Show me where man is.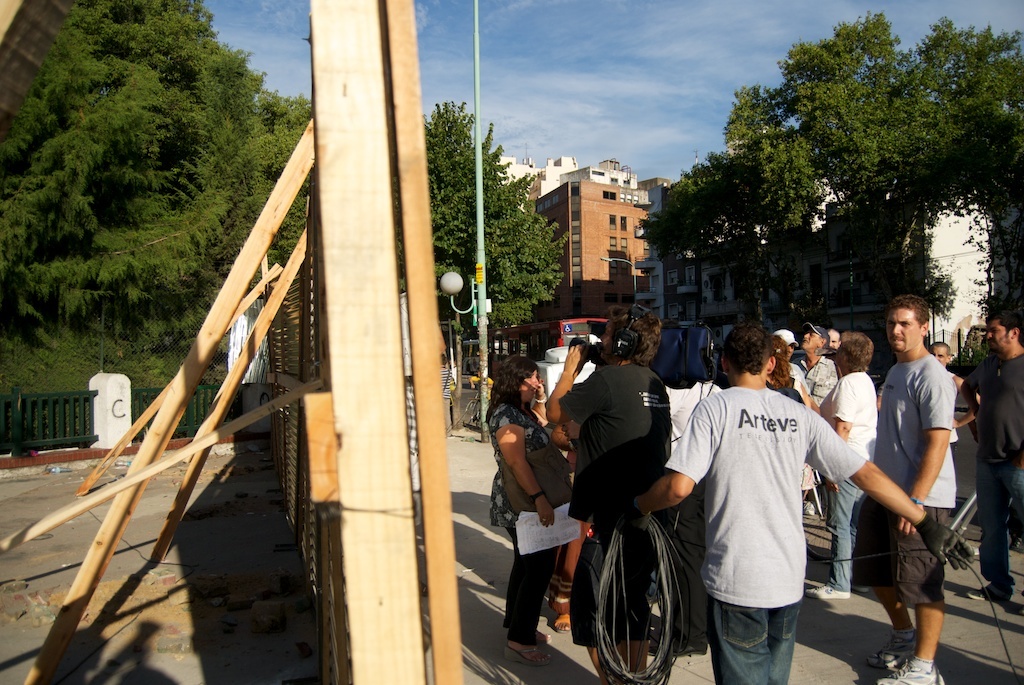
man is at 967 311 1023 598.
